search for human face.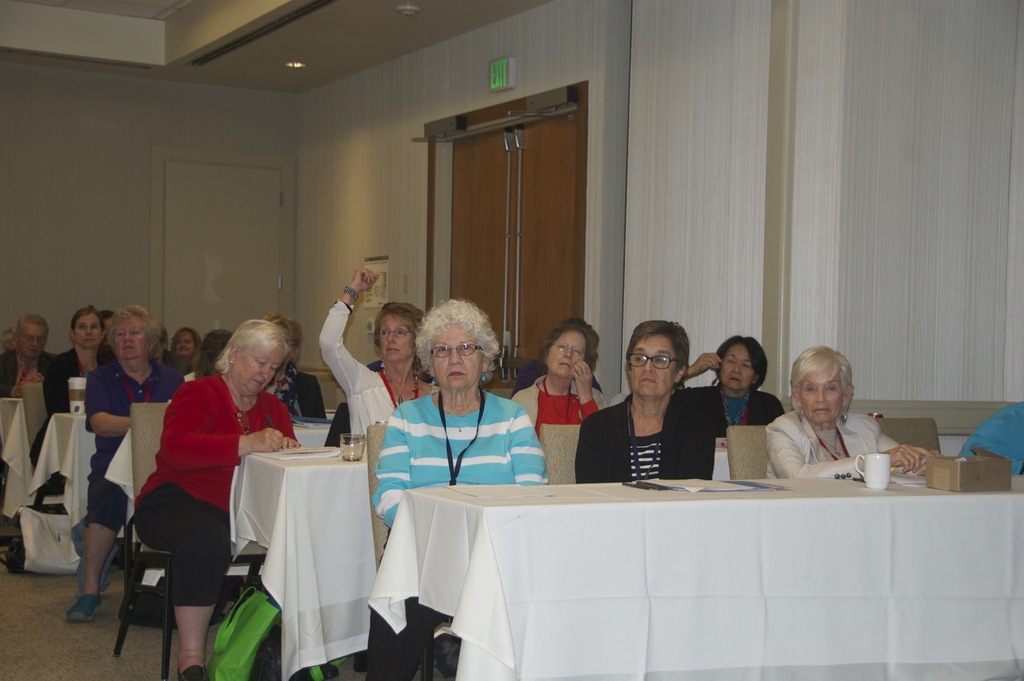
Found at BBox(547, 332, 581, 378).
